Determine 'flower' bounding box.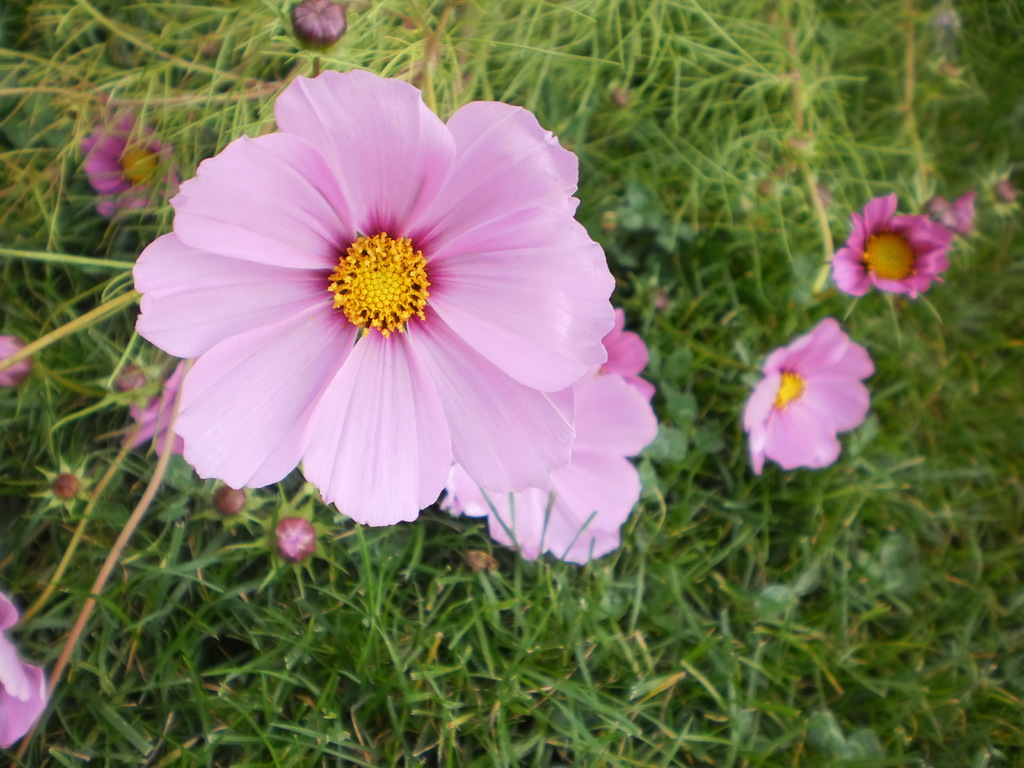
Determined: 0, 333, 38, 393.
